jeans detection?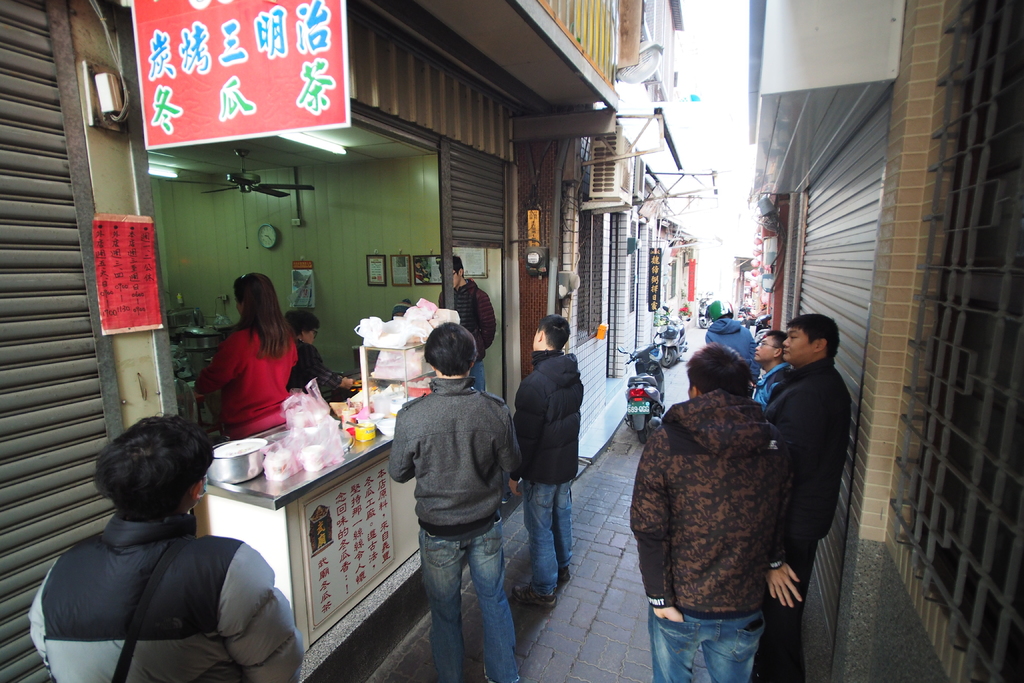
<region>470, 356, 488, 388</region>
